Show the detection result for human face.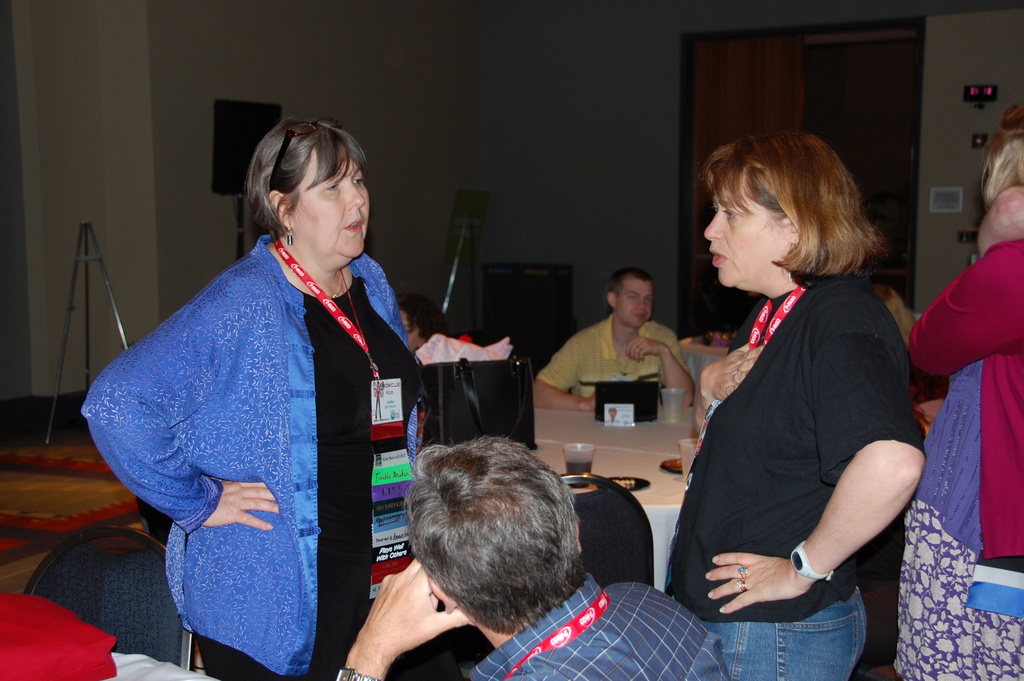
618, 279, 652, 330.
